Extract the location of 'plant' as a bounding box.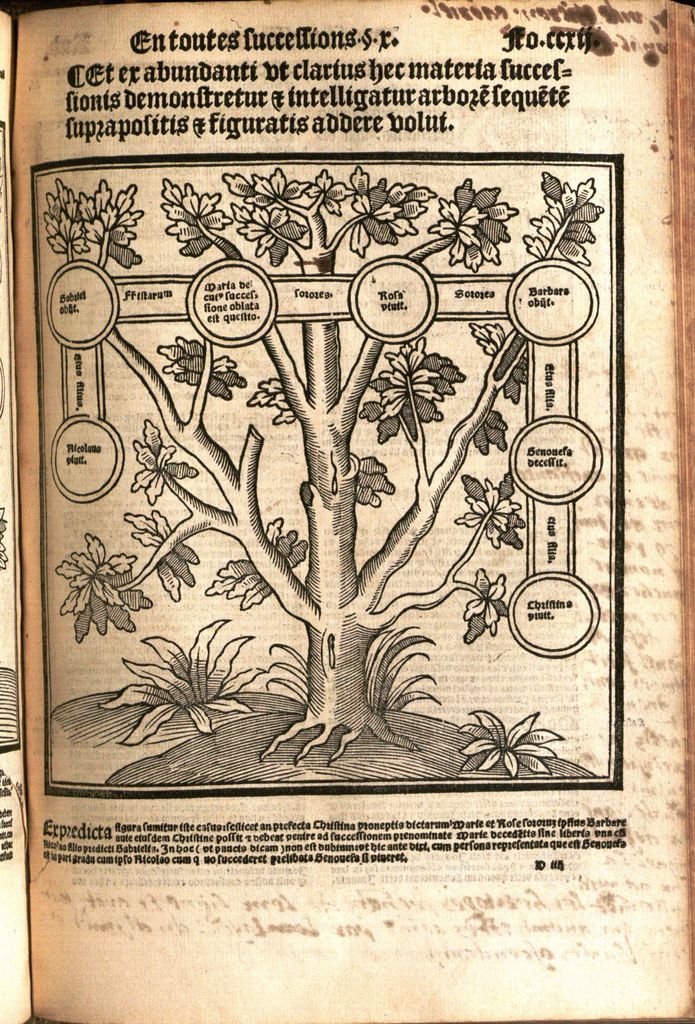
x1=270 y1=637 x2=315 y2=709.
